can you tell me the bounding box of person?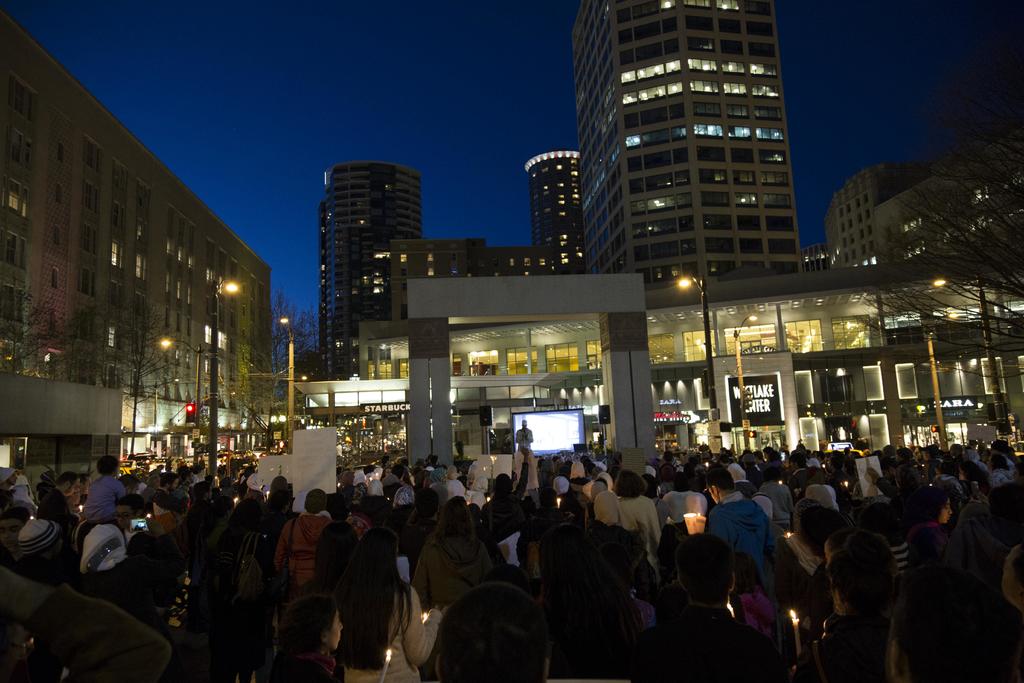
[left=333, top=529, right=447, bottom=682].
